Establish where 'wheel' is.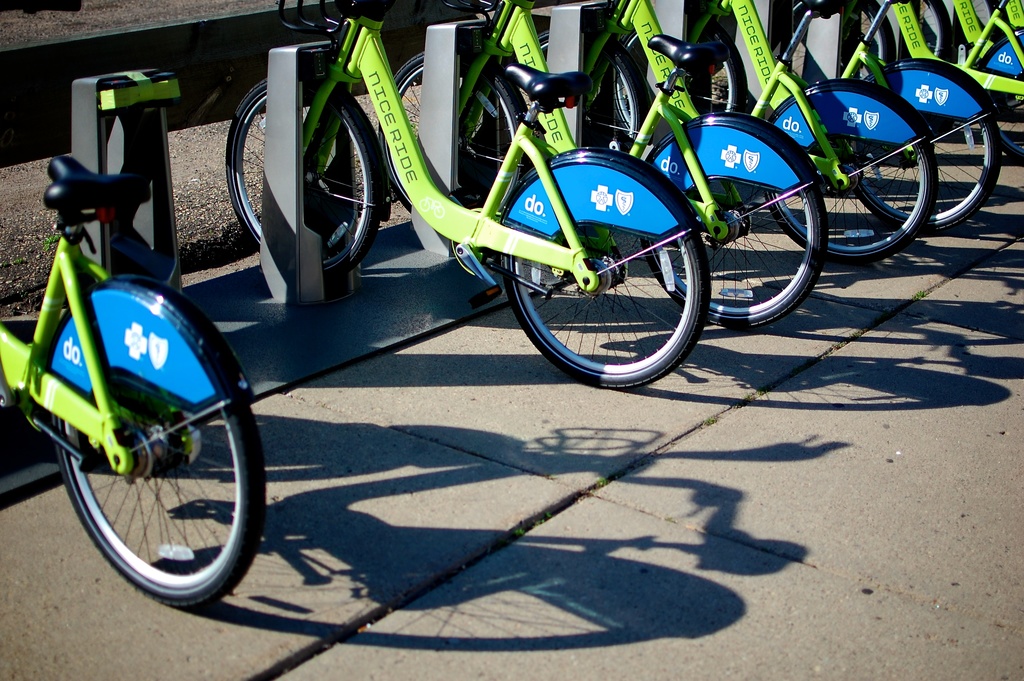
Established at rect(378, 51, 527, 209).
